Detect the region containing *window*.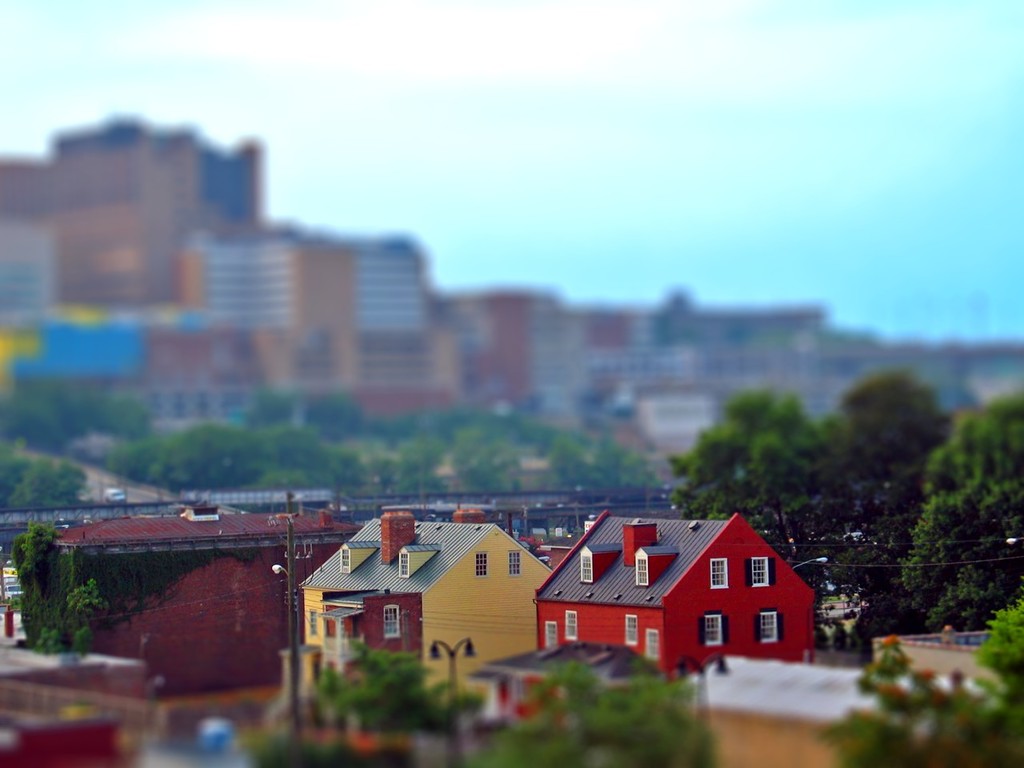
rect(543, 622, 558, 650).
